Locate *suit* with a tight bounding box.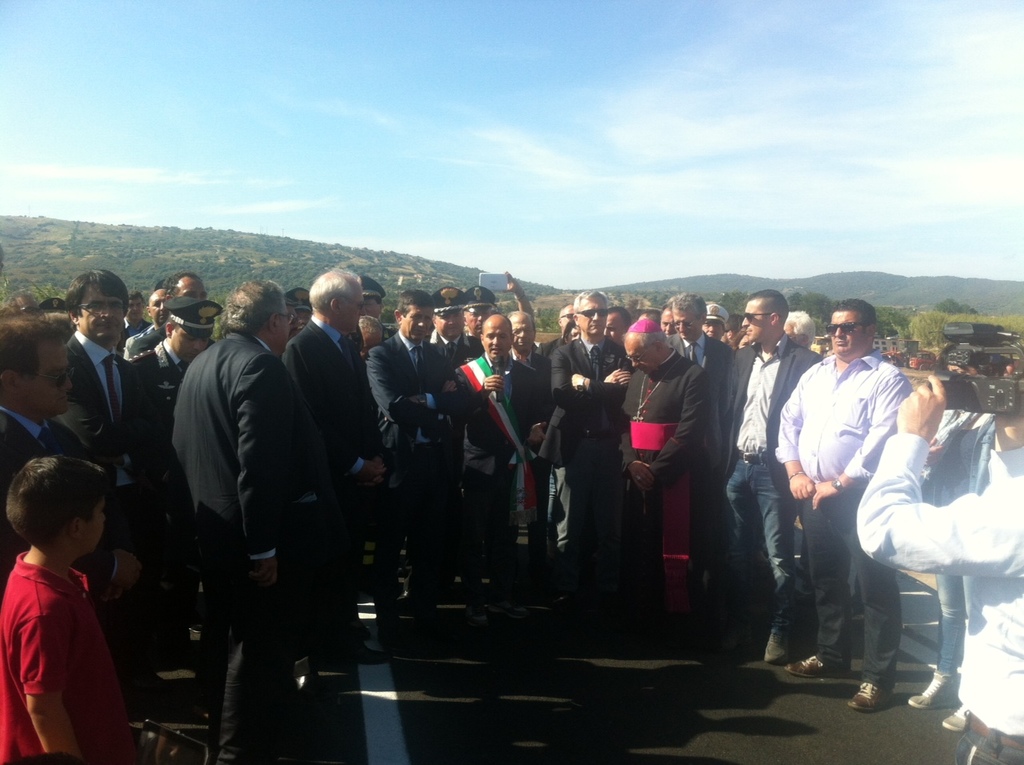
region(727, 338, 813, 639).
